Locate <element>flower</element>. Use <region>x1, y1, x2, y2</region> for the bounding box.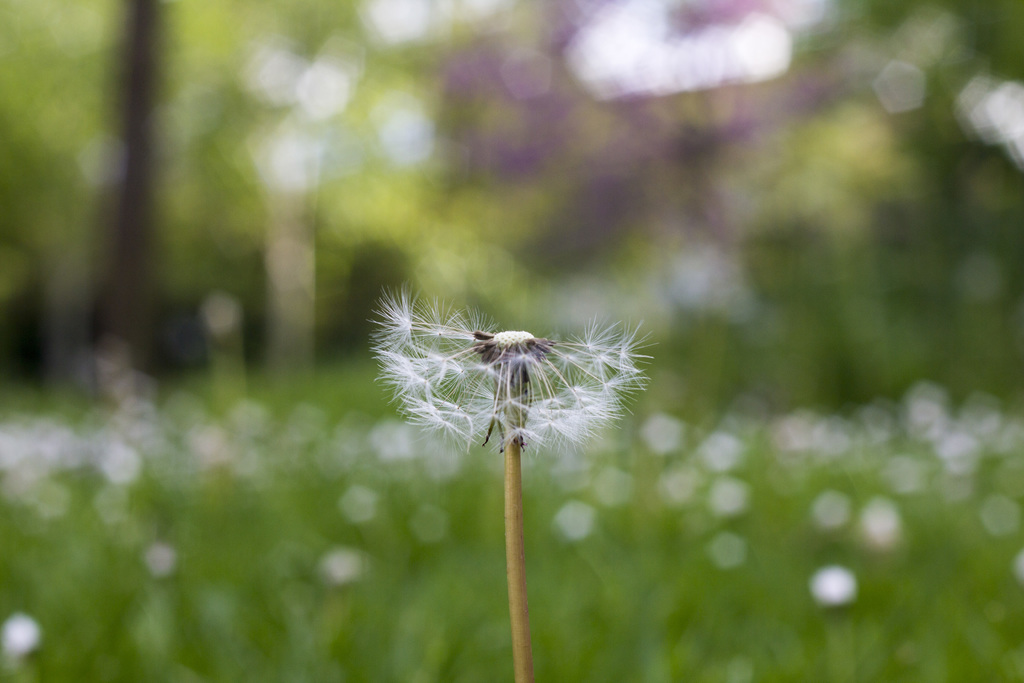
<region>366, 274, 643, 482</region>.
